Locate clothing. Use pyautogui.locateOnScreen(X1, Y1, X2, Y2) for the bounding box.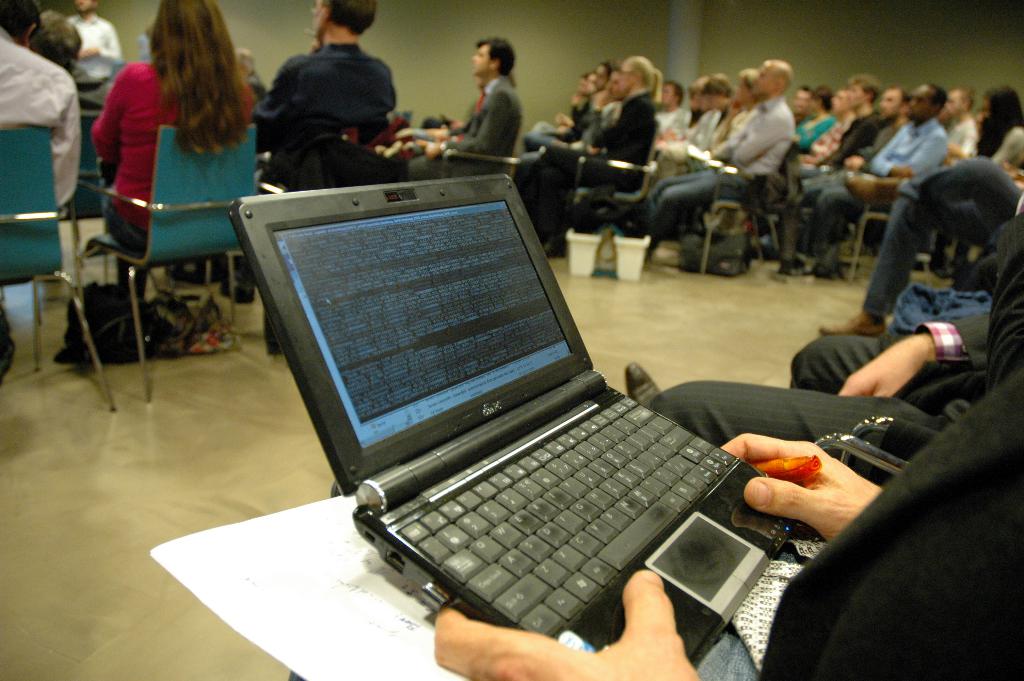
pyautogui.locateOnScreen(69, 12, 119, 112).
